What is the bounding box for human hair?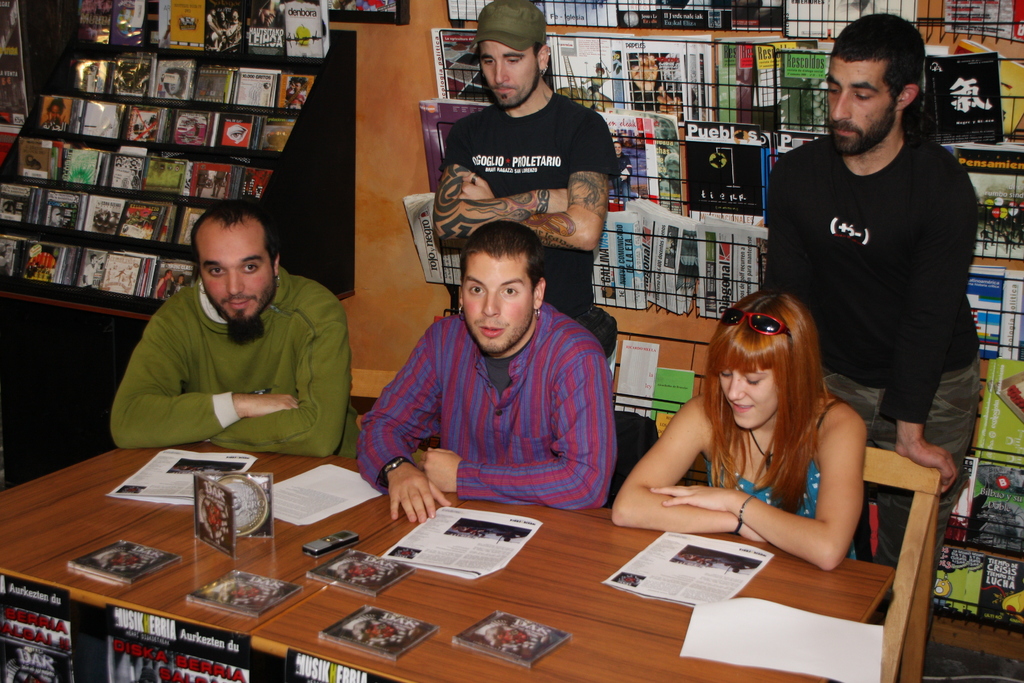
<box>830,10,925,115</box>.
